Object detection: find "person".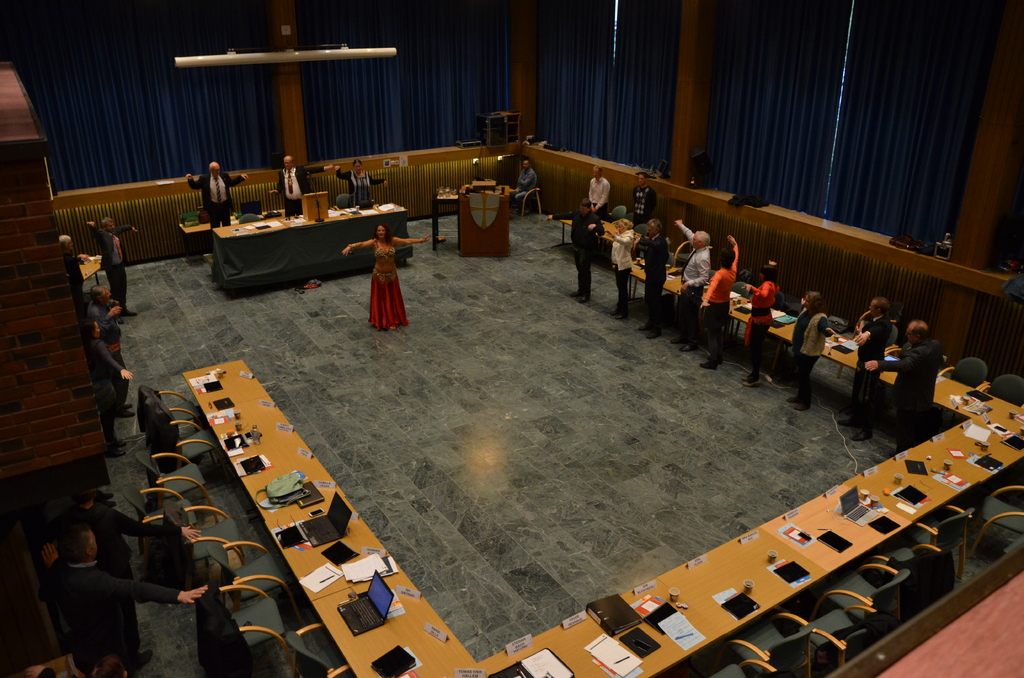
(x1=852, y1=293, x2=889, y2=441).
